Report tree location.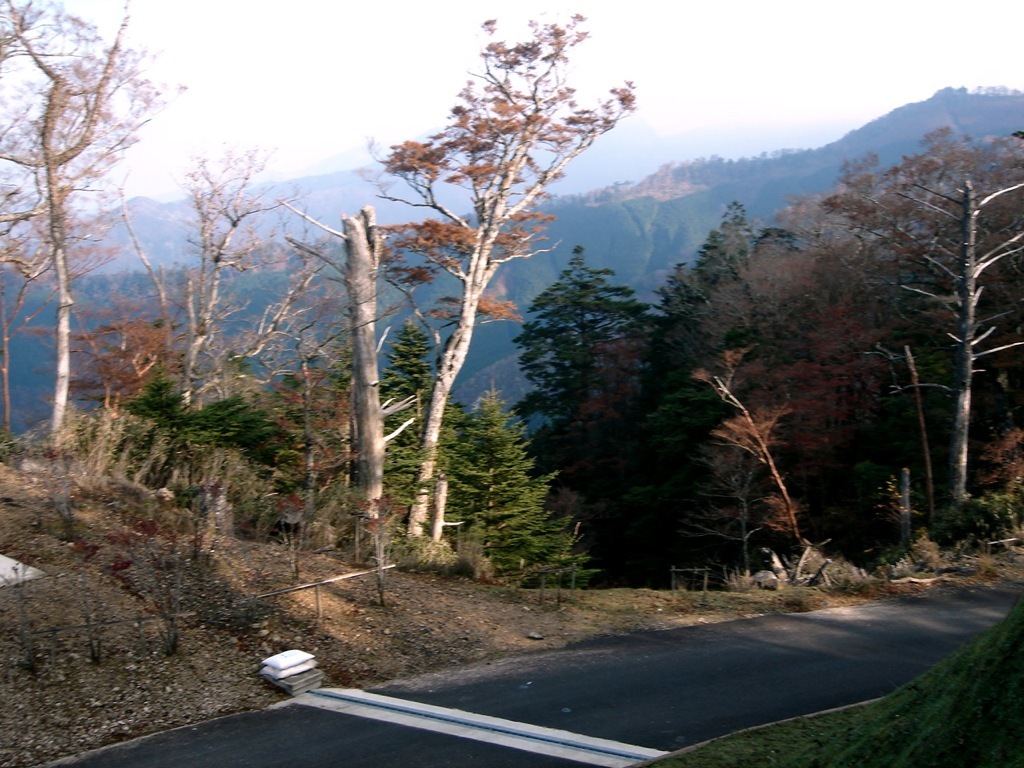
Report: [left=153, top=98, right=293, bottom=435].
